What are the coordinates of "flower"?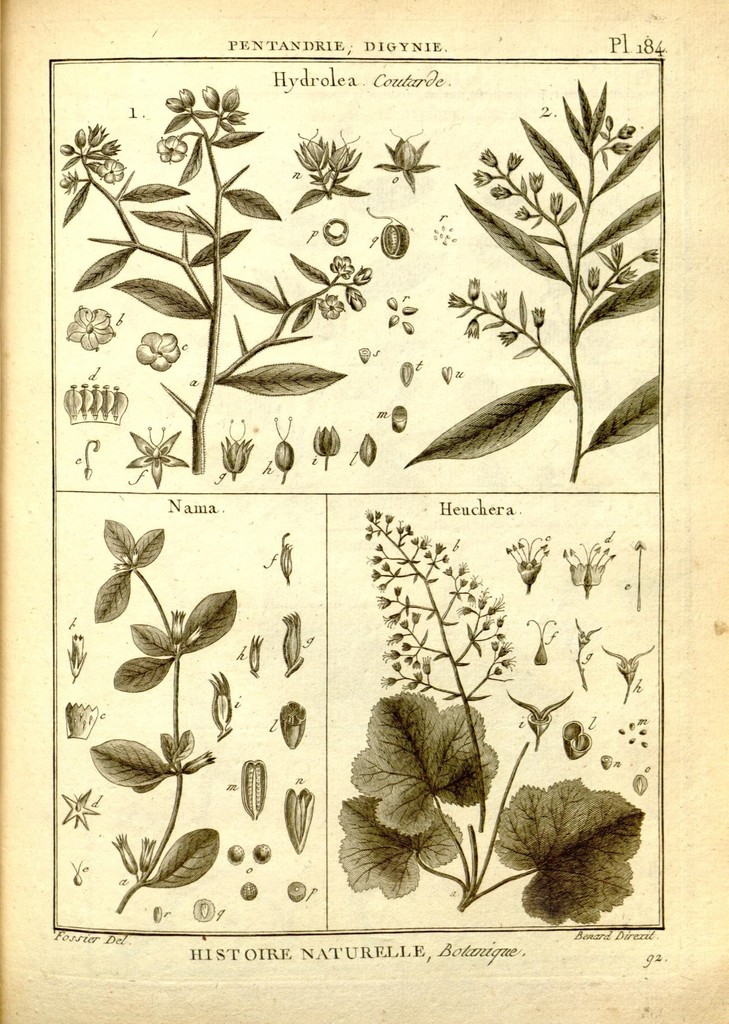
bbox=[61, 790, 99, 833].
